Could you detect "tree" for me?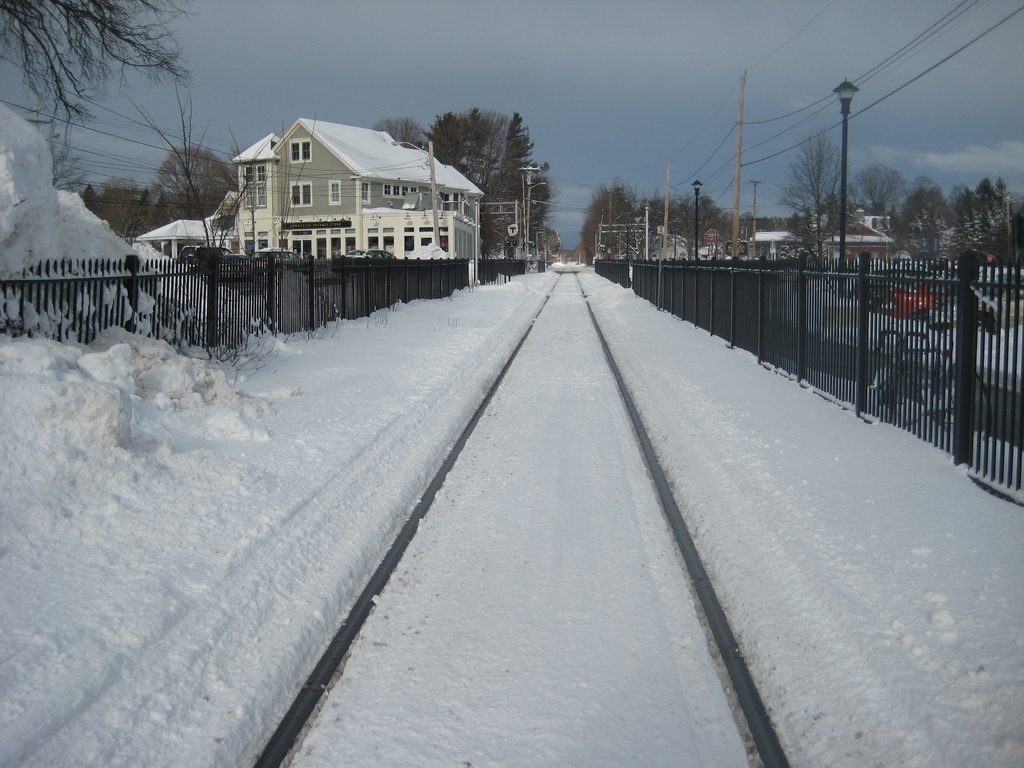
Detection result: <bbox>161, 145, 248, 225</bbox>.
